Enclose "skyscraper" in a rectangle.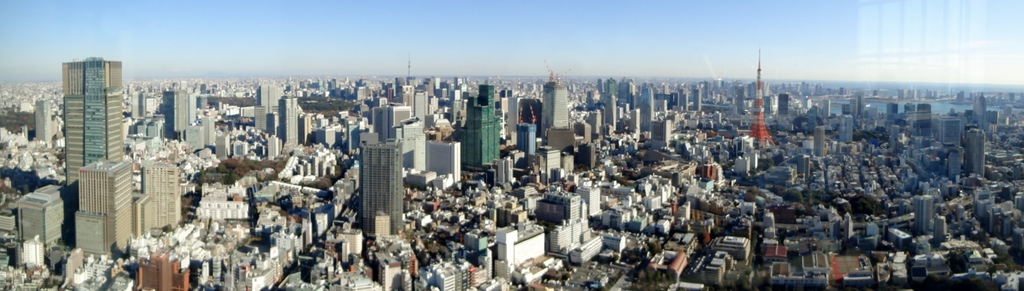
{"x1": 79, "y1": 152, "x2": 132, "y2": 257}.
